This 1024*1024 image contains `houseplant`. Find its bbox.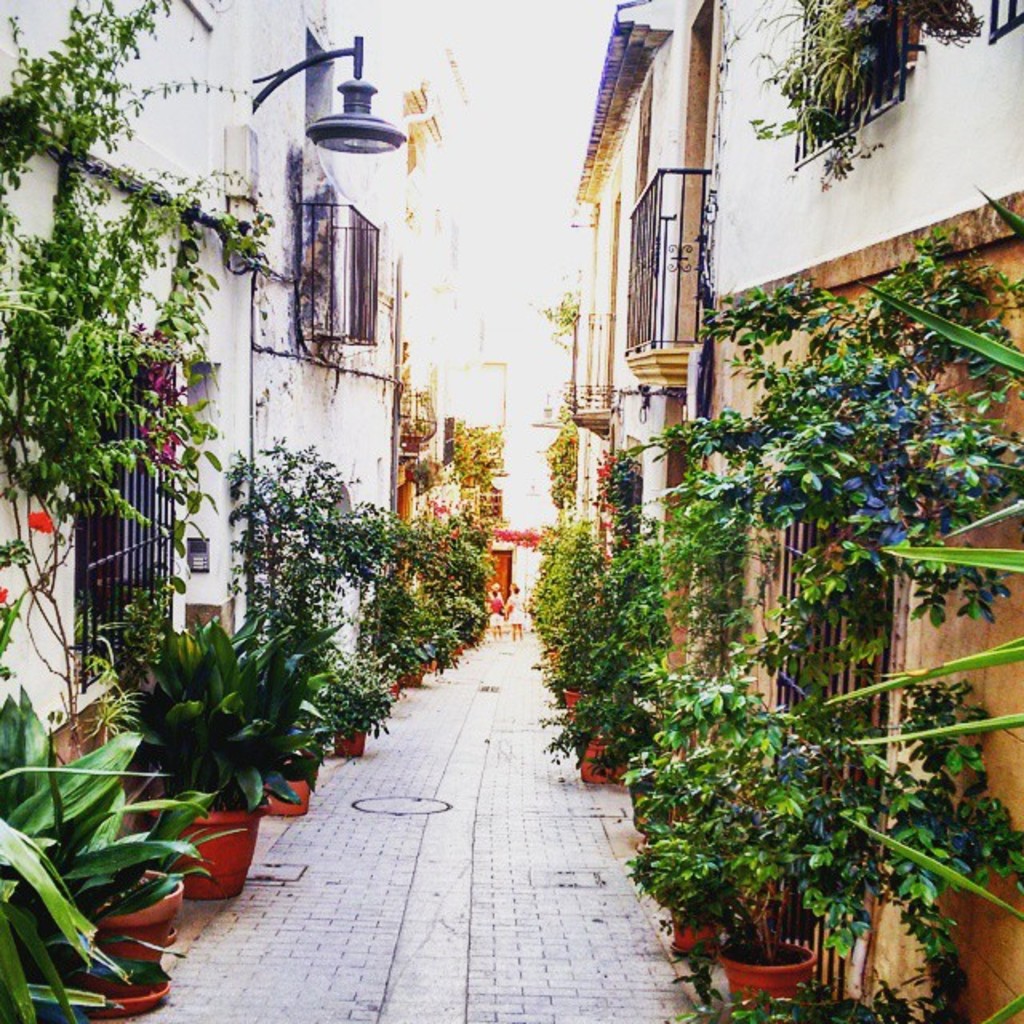
detection(86, 614, 320, 893).
